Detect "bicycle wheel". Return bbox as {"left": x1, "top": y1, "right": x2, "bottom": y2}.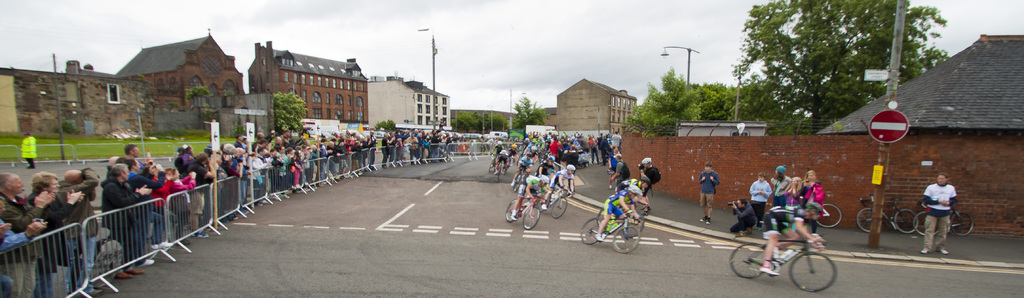
{"left": 596, "top": 204, "right": 609, "bottom": 228}.
